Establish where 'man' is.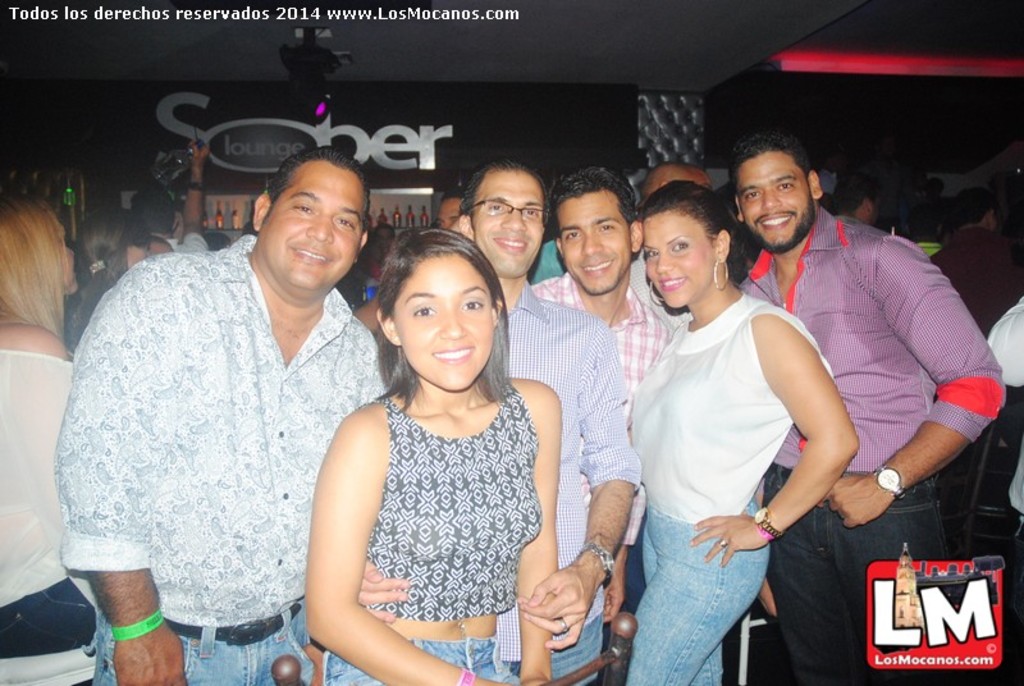
Established at 150 237 178 256.
